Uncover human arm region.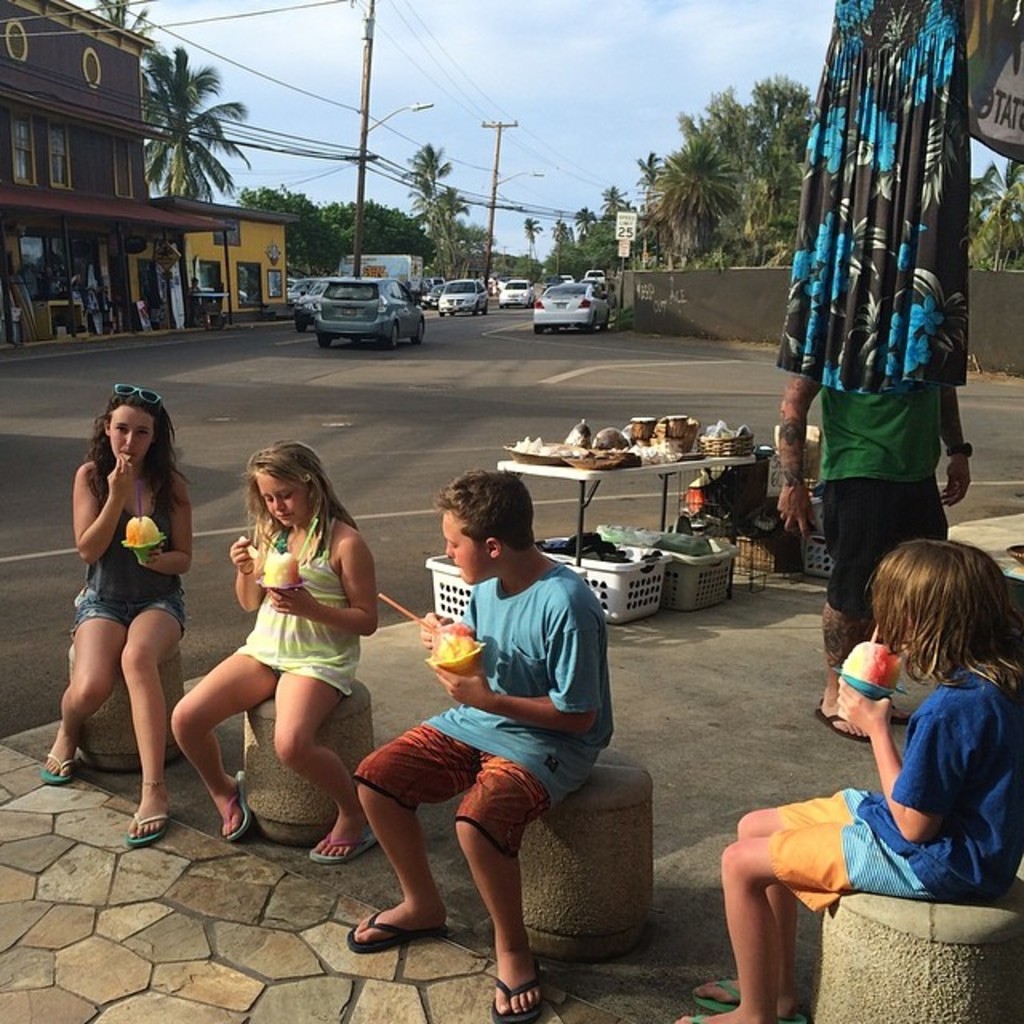
Uncovered: rect(771, 376, 826, 531).
